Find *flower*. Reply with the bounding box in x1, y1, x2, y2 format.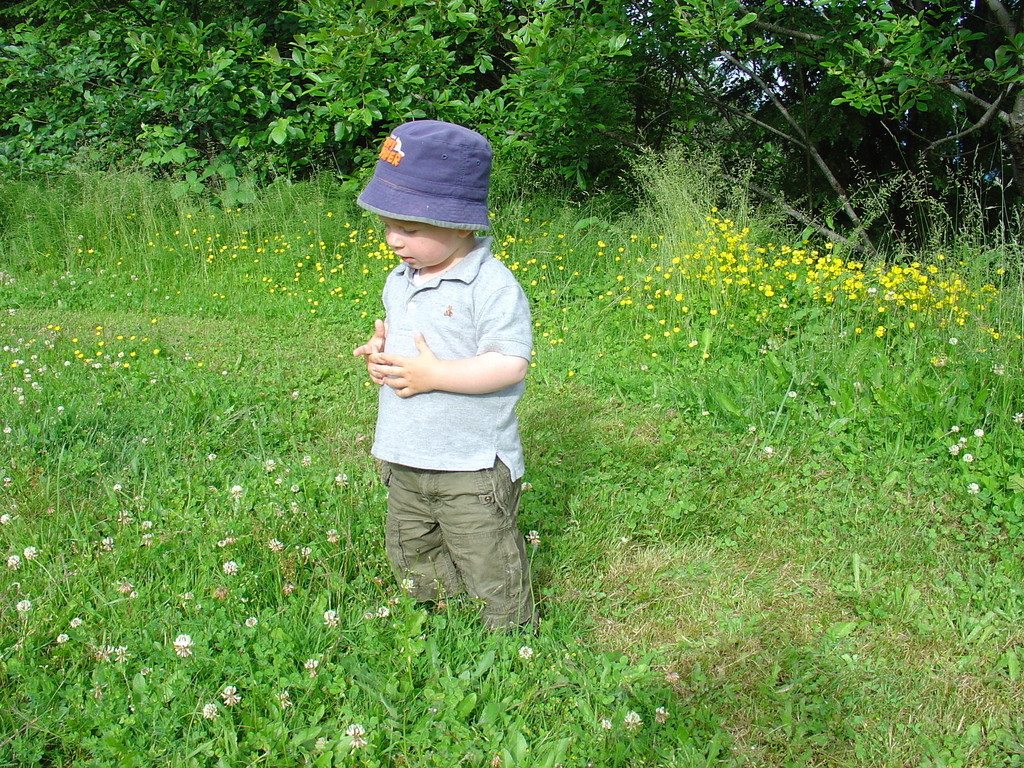
5, 477, 10, 487.
